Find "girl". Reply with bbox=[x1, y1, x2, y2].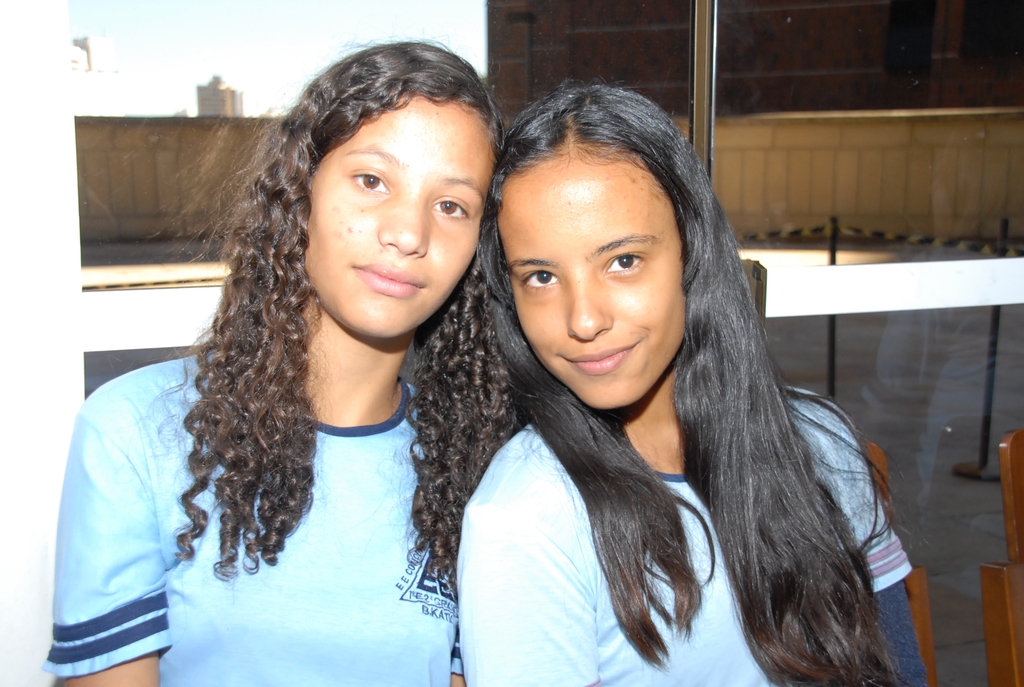
bbox=[42, 43, 503, 686].
